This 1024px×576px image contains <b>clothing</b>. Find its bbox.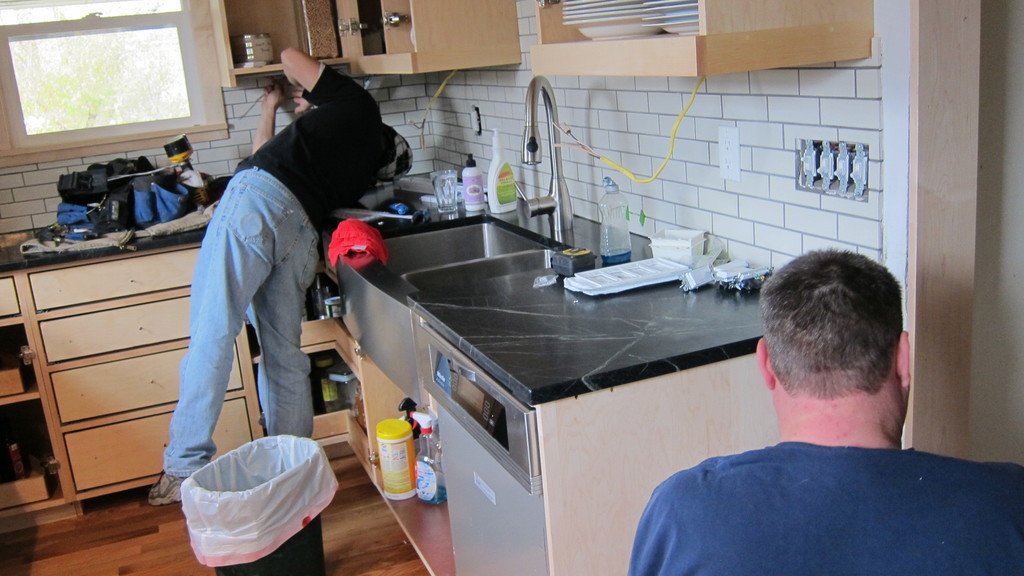
622 435 1022 575.
